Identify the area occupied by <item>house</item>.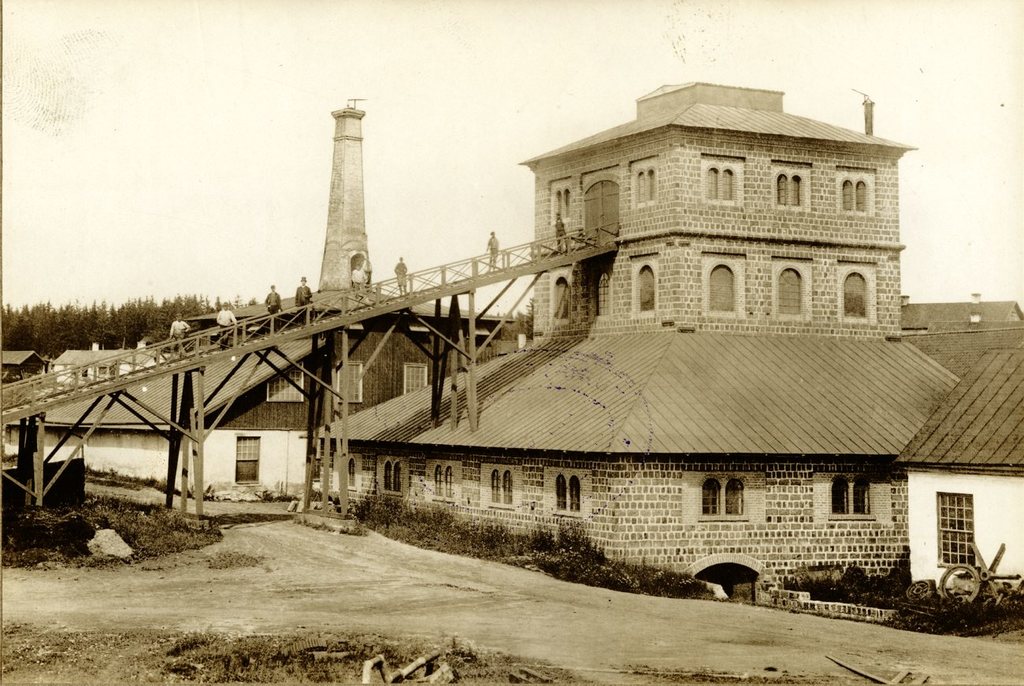
Area: BBox(898, 338, 1023, 594).
